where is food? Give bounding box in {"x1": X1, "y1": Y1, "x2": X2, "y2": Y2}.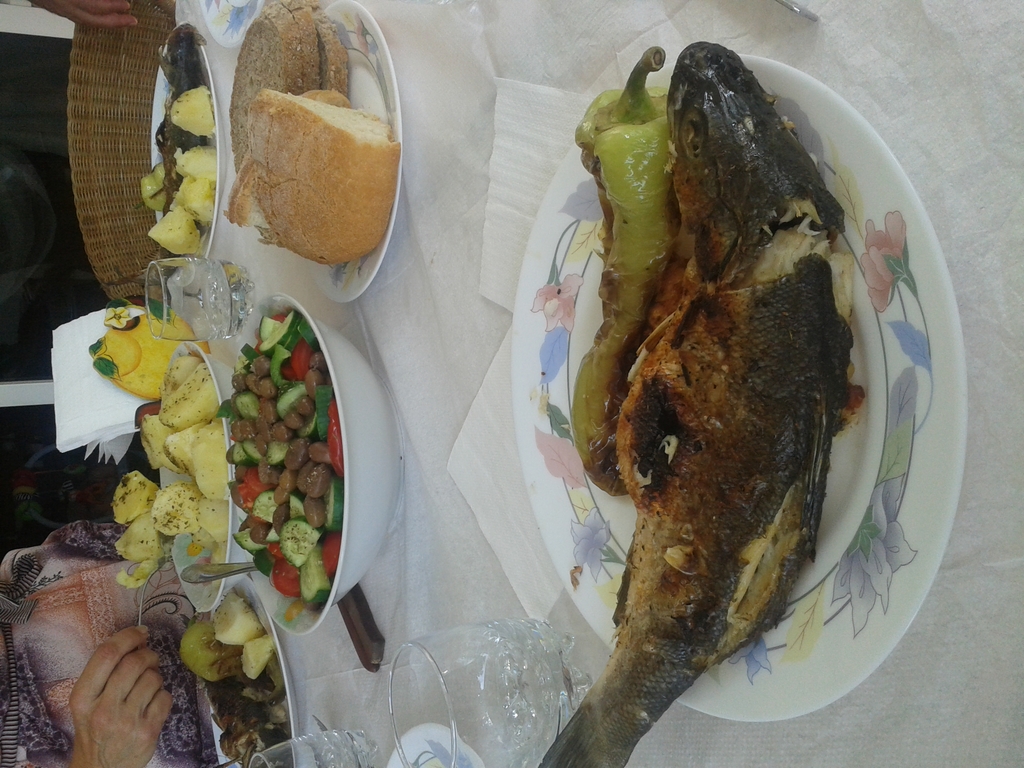
{"x1": 228, "y1": 0, "x2": 302, "y2": 179}.
